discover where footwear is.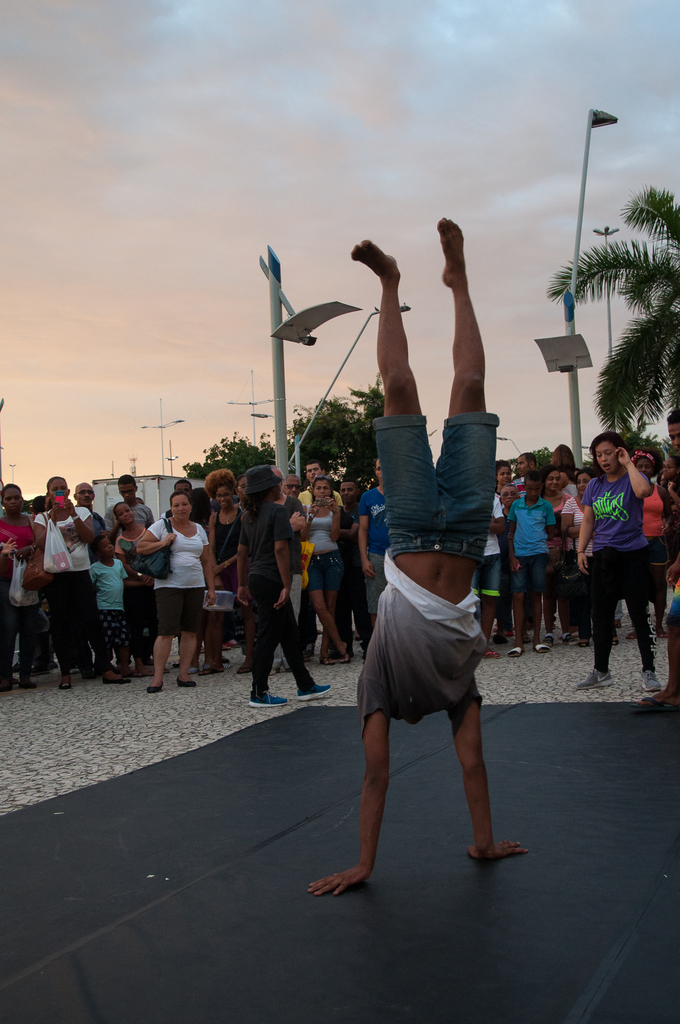
Discovered at select_region(493, 632, 507, 646).
